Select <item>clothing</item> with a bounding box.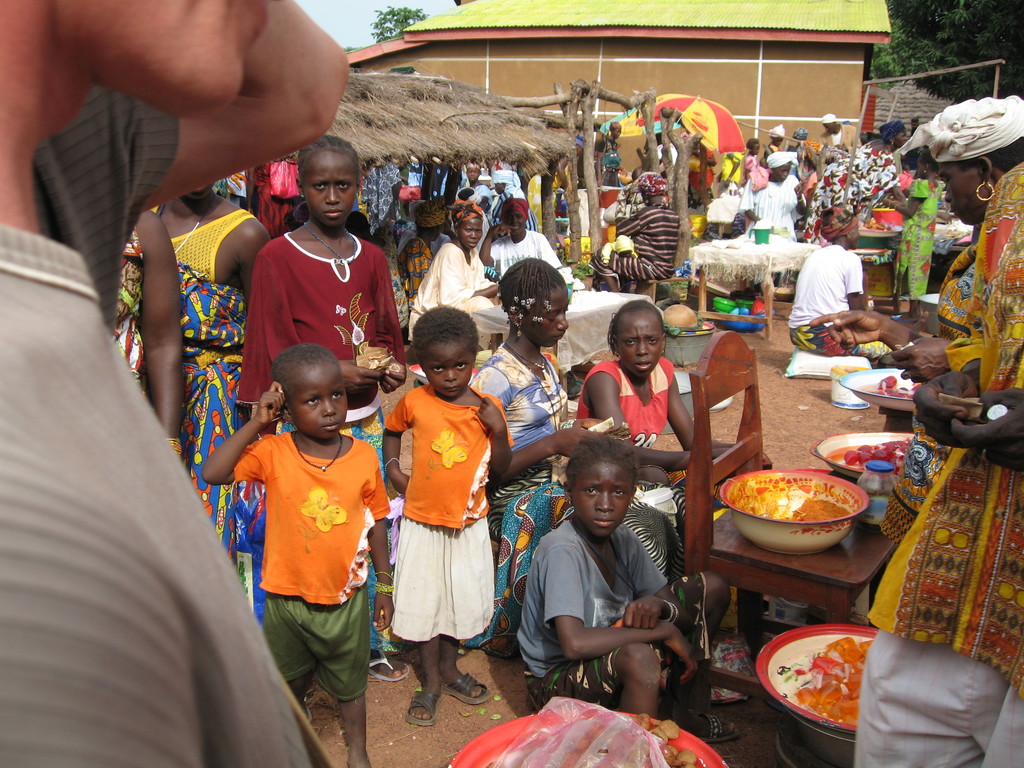
rect(129, 207, 260, 557).
